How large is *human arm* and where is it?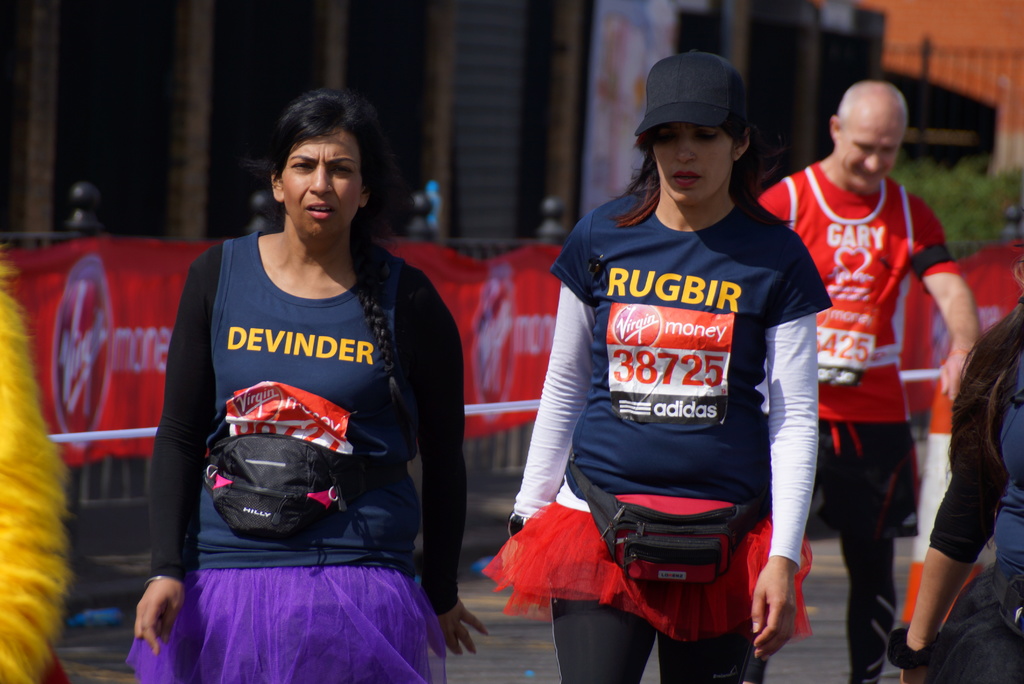
Bounding box: detection(135, 248, 216, 651).
